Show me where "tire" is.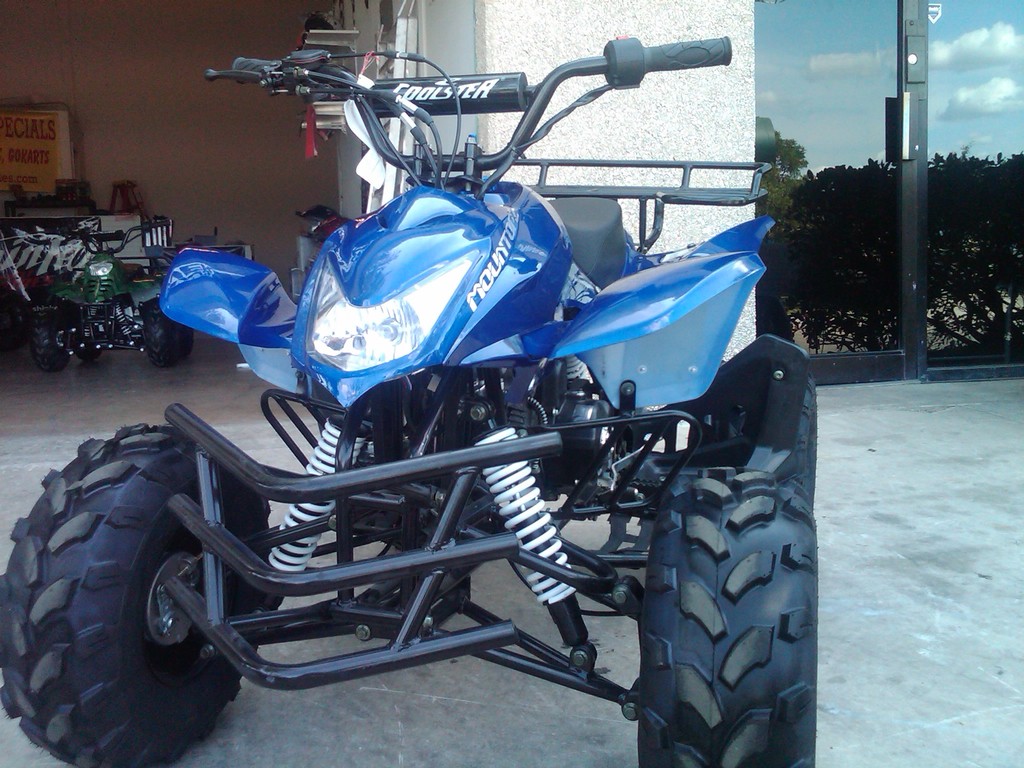
"tire" is at [31, 309, 63, 362].
